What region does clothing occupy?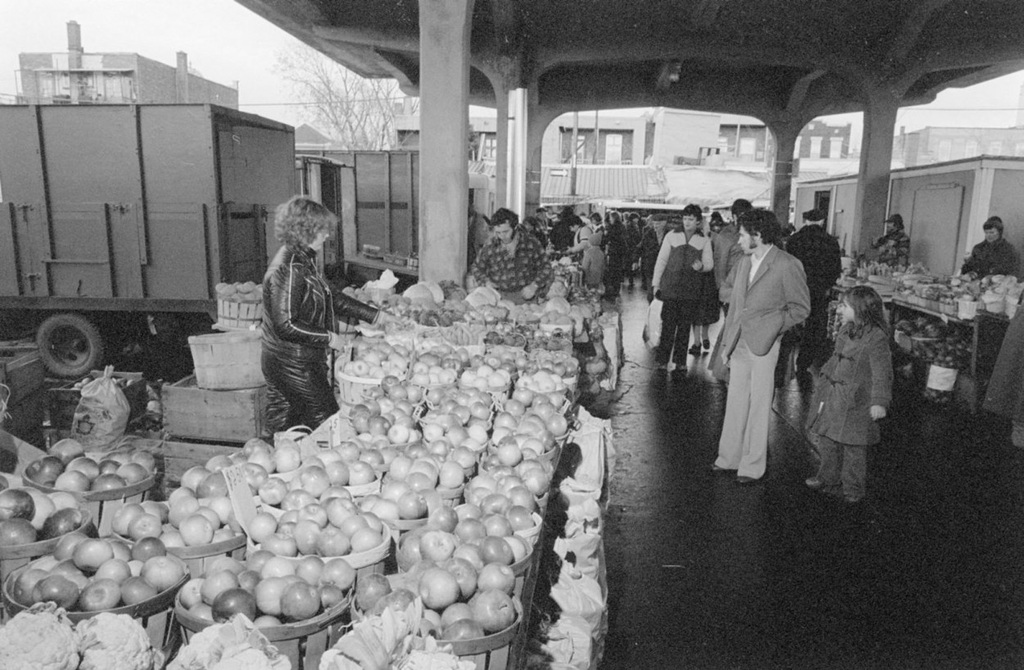
detection(707, 226, 750, 341).
